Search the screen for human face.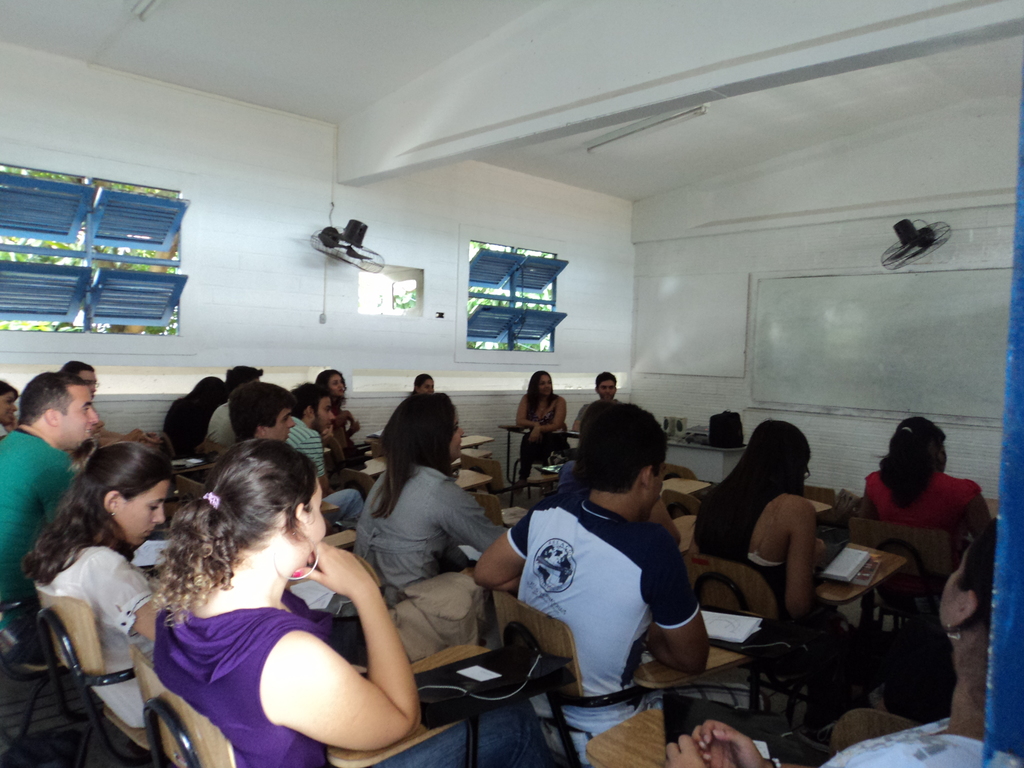
Found at region(119, 478, 168, 549).
